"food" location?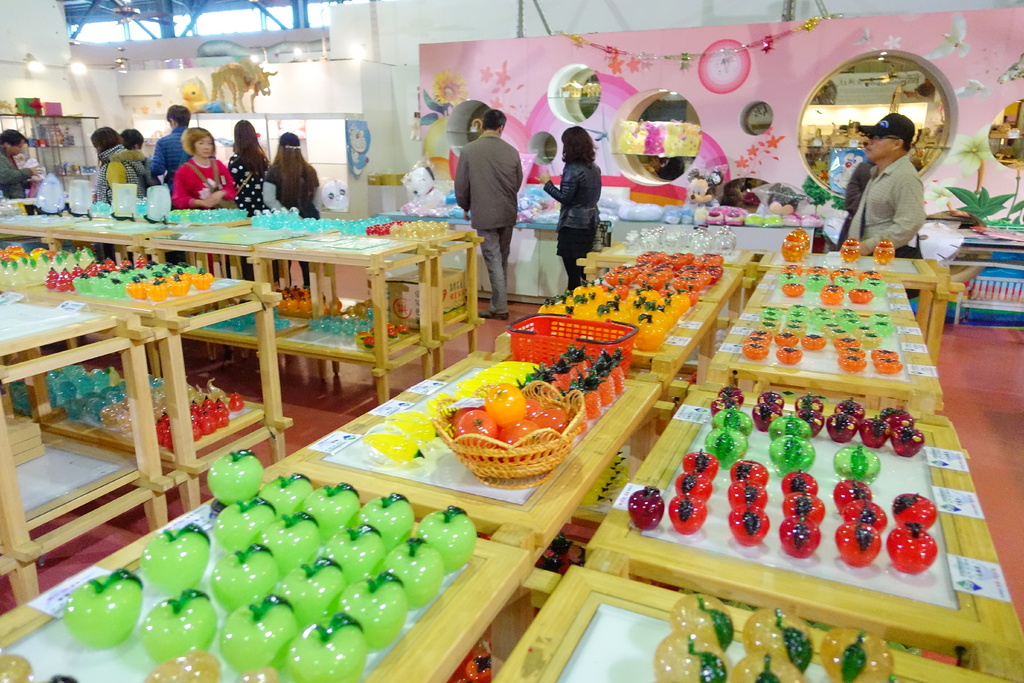
box=[454, 407, 497, 447]
